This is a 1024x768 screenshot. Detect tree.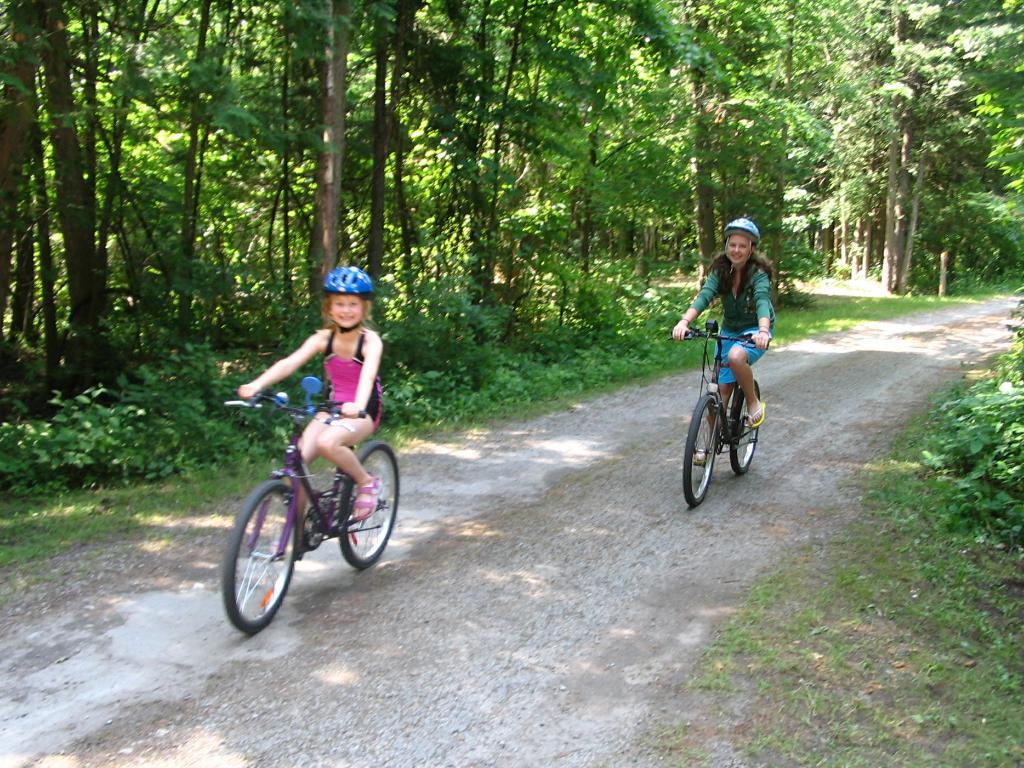
{"left": 468, "top": 0, "right": 576, "bottom": 261}.
